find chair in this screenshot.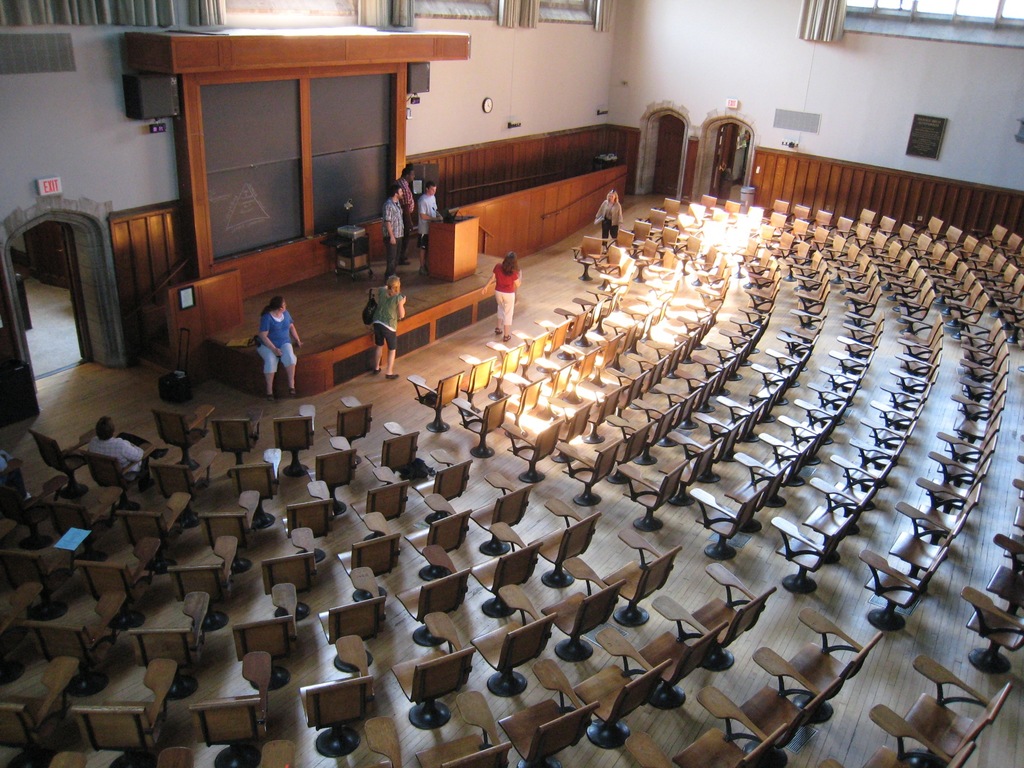
The bounding box for chair is [left=153, top=407, right=219, bottom=472].
